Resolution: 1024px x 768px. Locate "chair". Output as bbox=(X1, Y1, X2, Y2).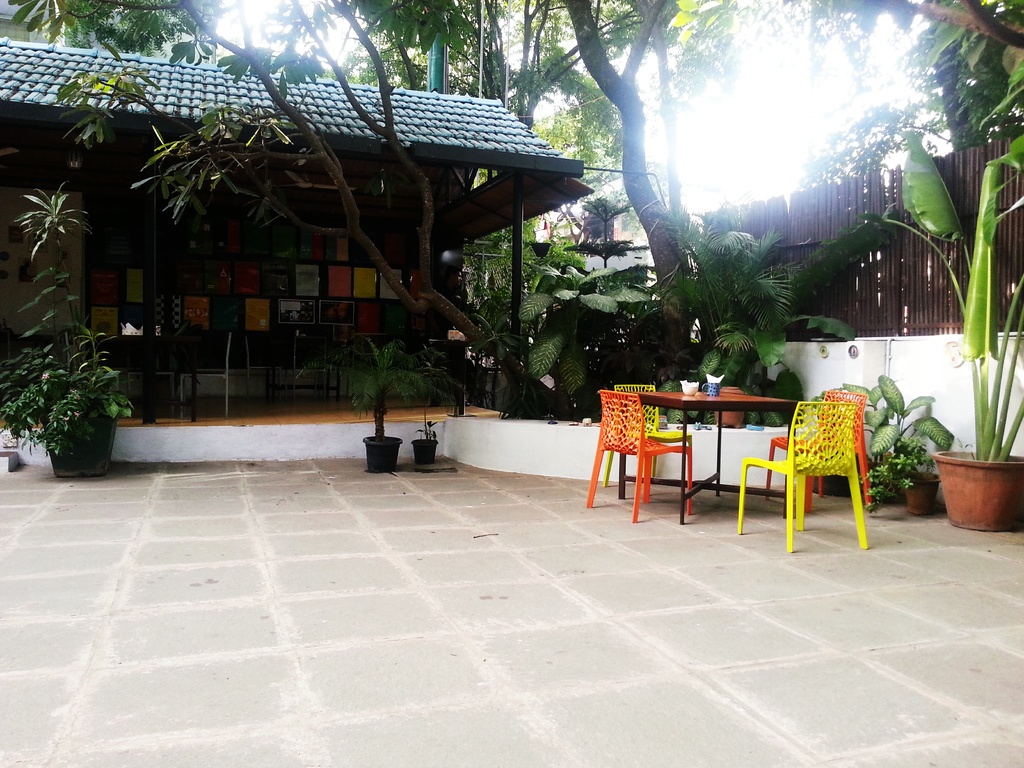
bbox=(735, 398, 870, 554).
